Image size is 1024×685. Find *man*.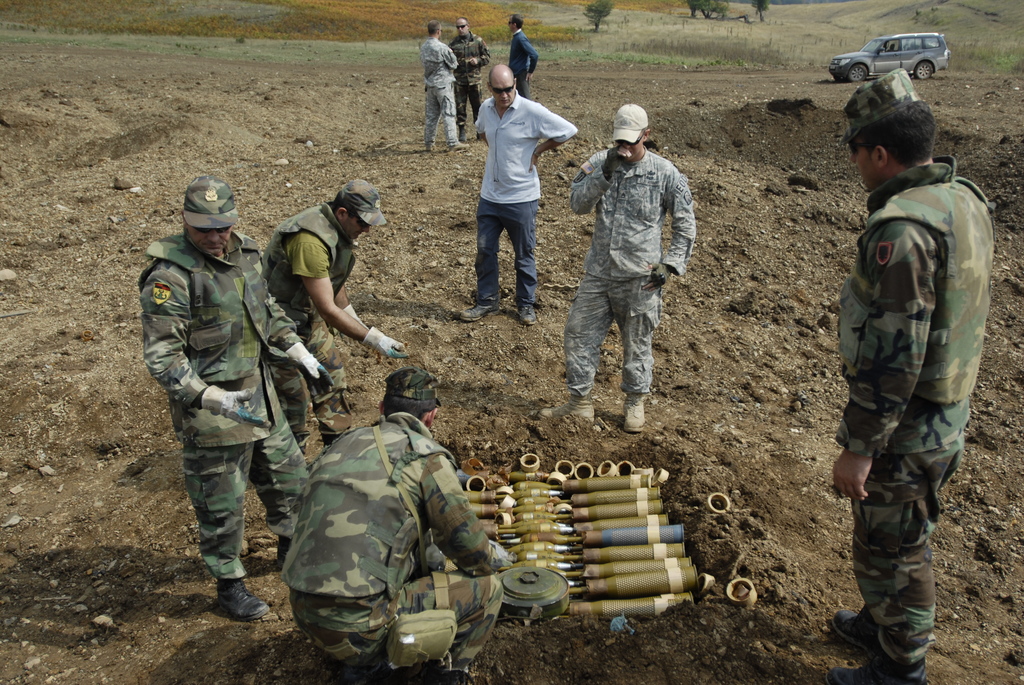
142,173,333,626.
